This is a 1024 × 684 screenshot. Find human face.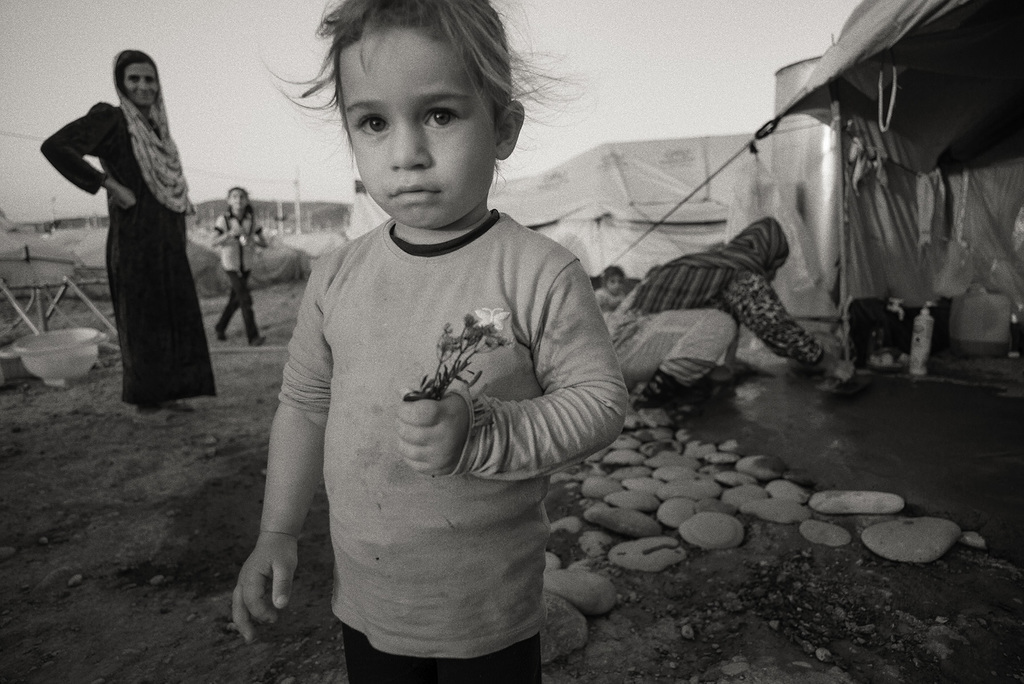
Bounding box: (608, 276, 622, 296).
